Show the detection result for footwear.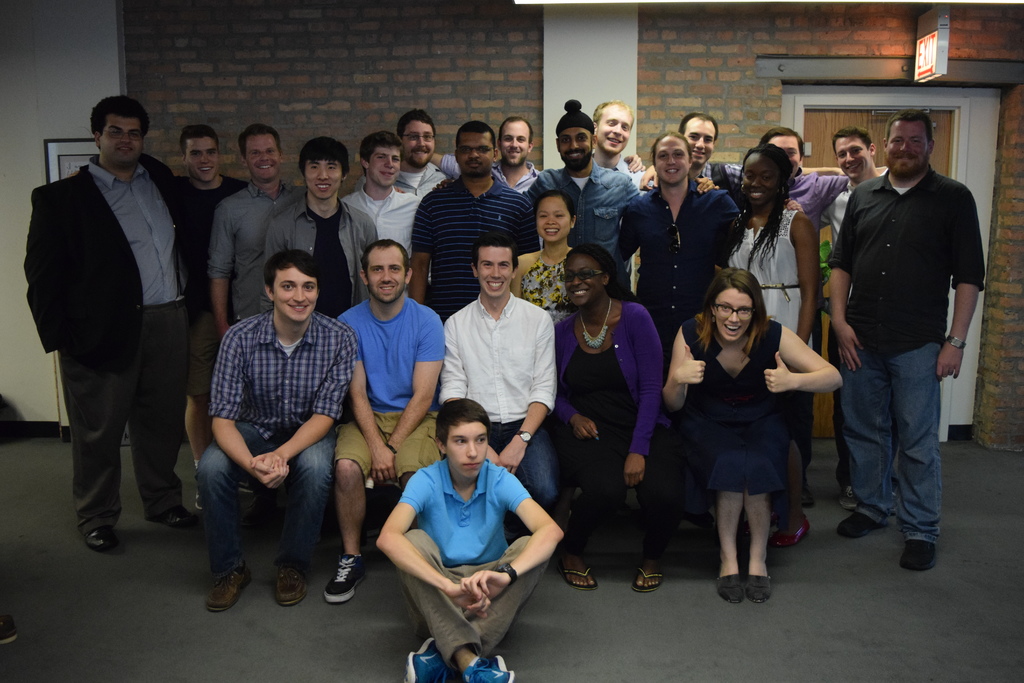
x1=274, y1=562, x2=314, y2=609.
